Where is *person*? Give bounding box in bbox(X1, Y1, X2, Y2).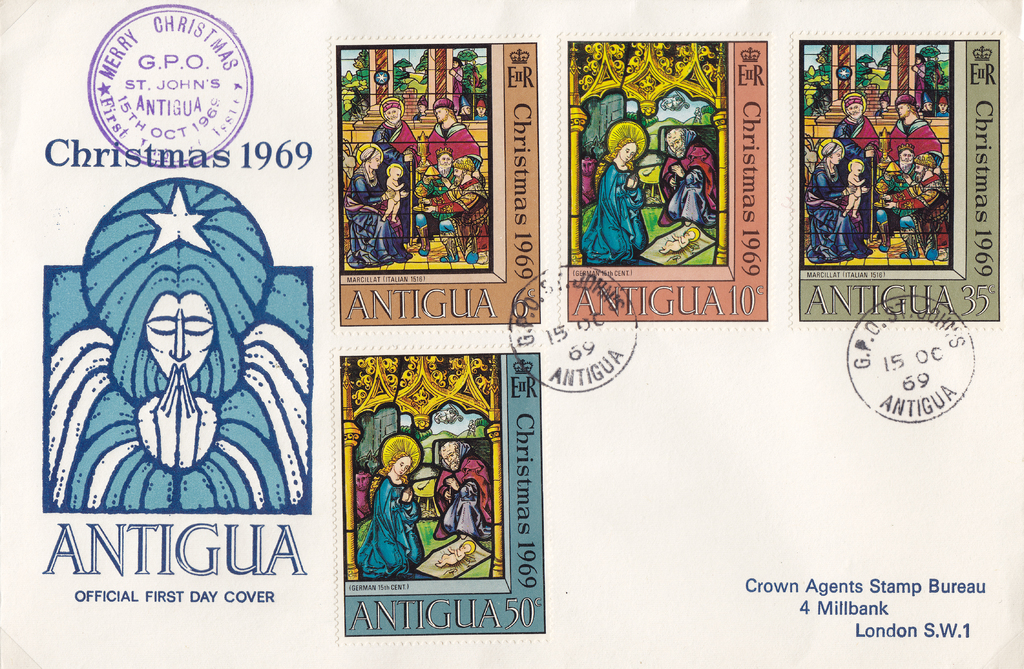
bbox(42, 176, 308, 508).
